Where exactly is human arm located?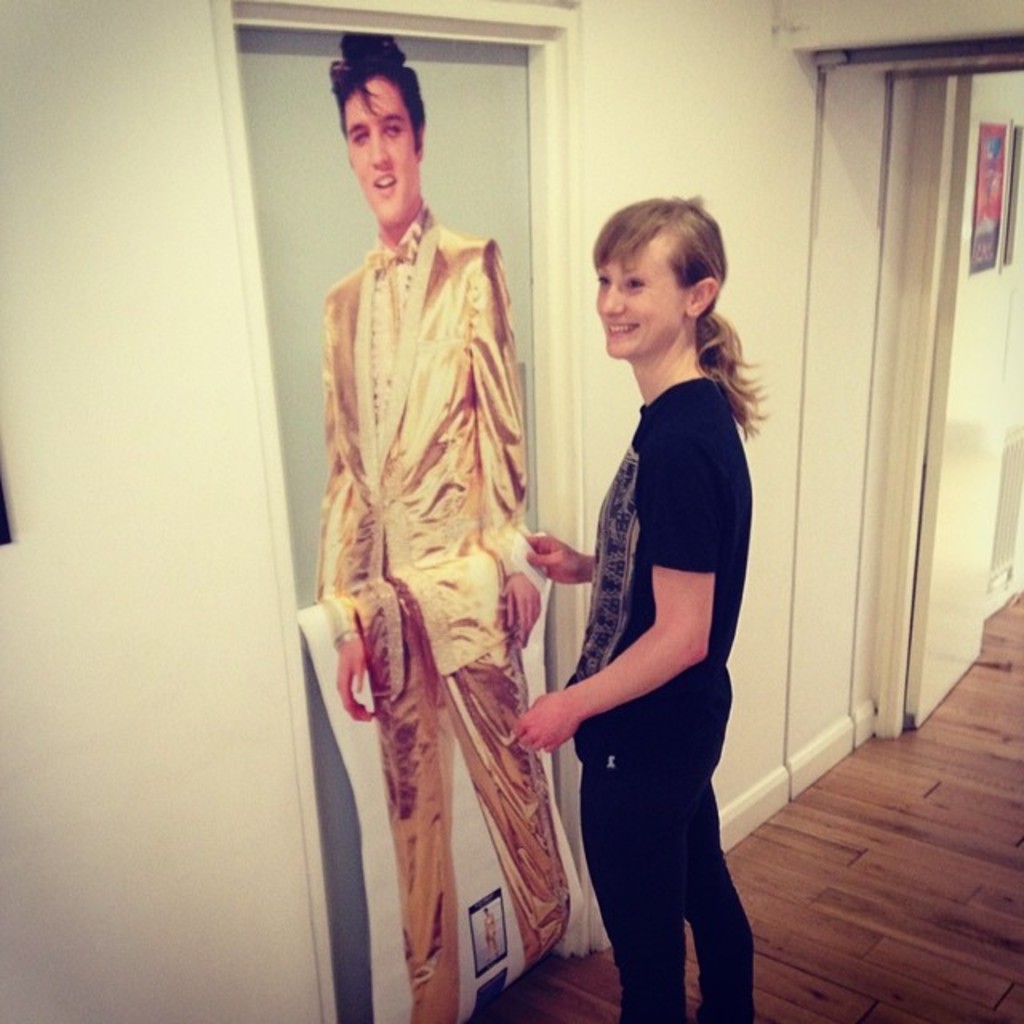
Its bounding box is locate(525, 526, 595, 589).
